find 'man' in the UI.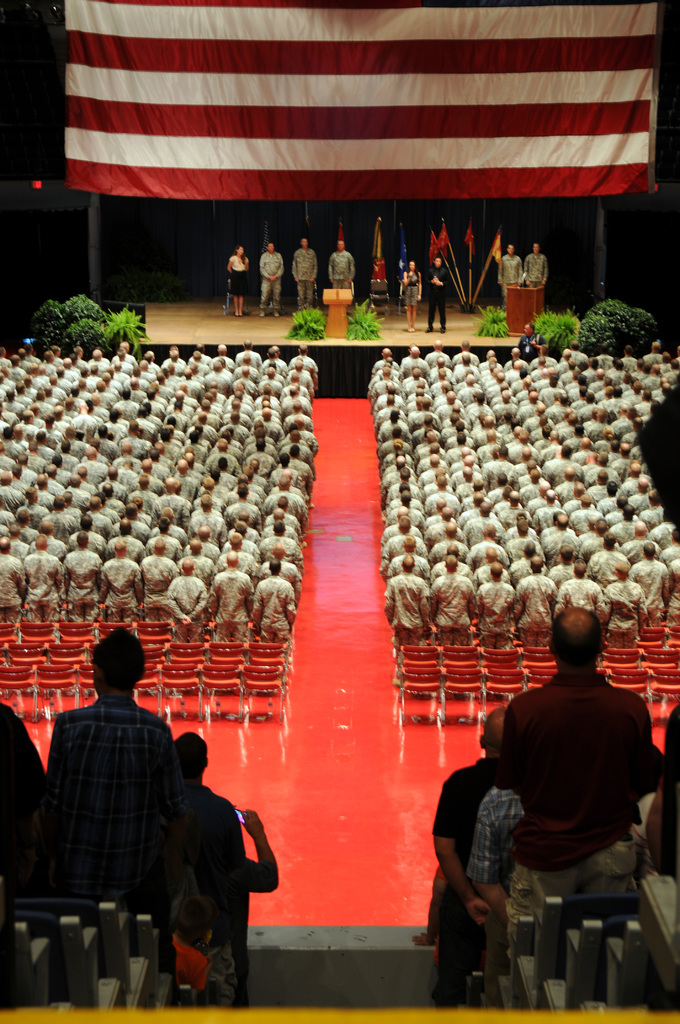
UI element at pyautogui.locateOnScreen(504, 604, 674, 994).
